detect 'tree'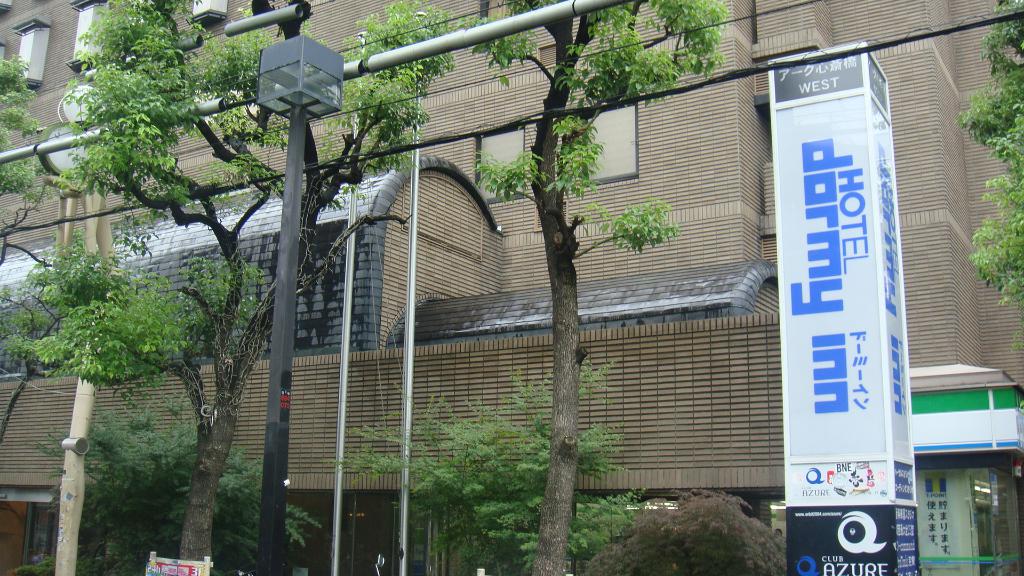
[0,0,543,575]
